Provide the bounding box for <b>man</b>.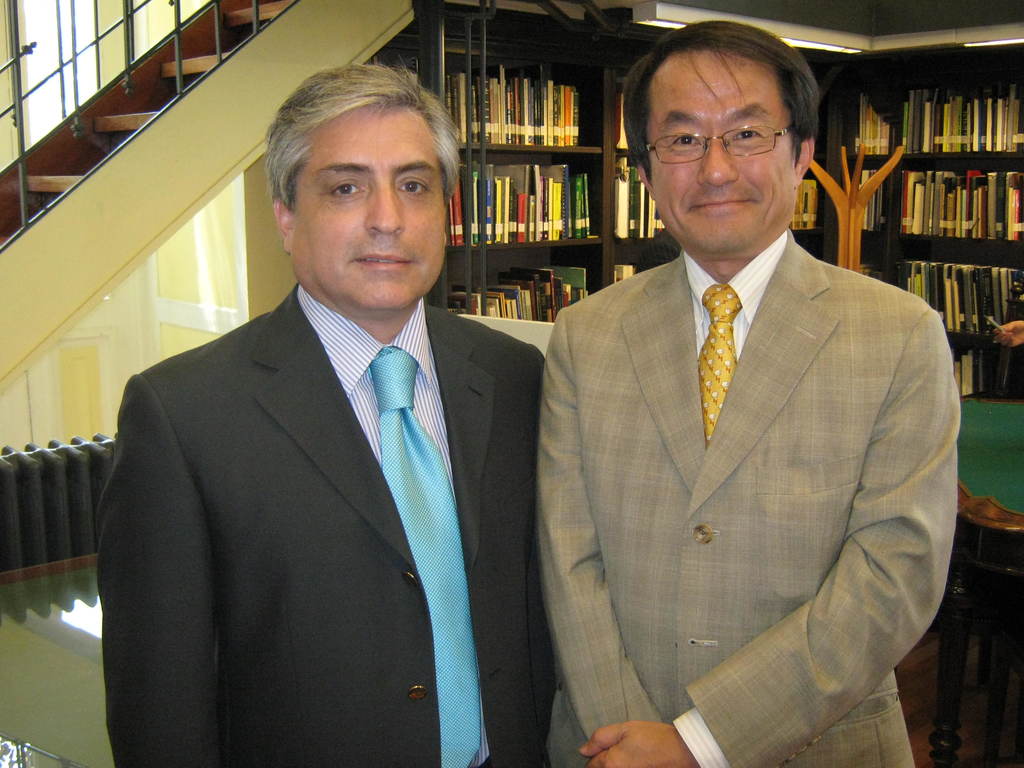
locate(535, 21, 960, 767).
